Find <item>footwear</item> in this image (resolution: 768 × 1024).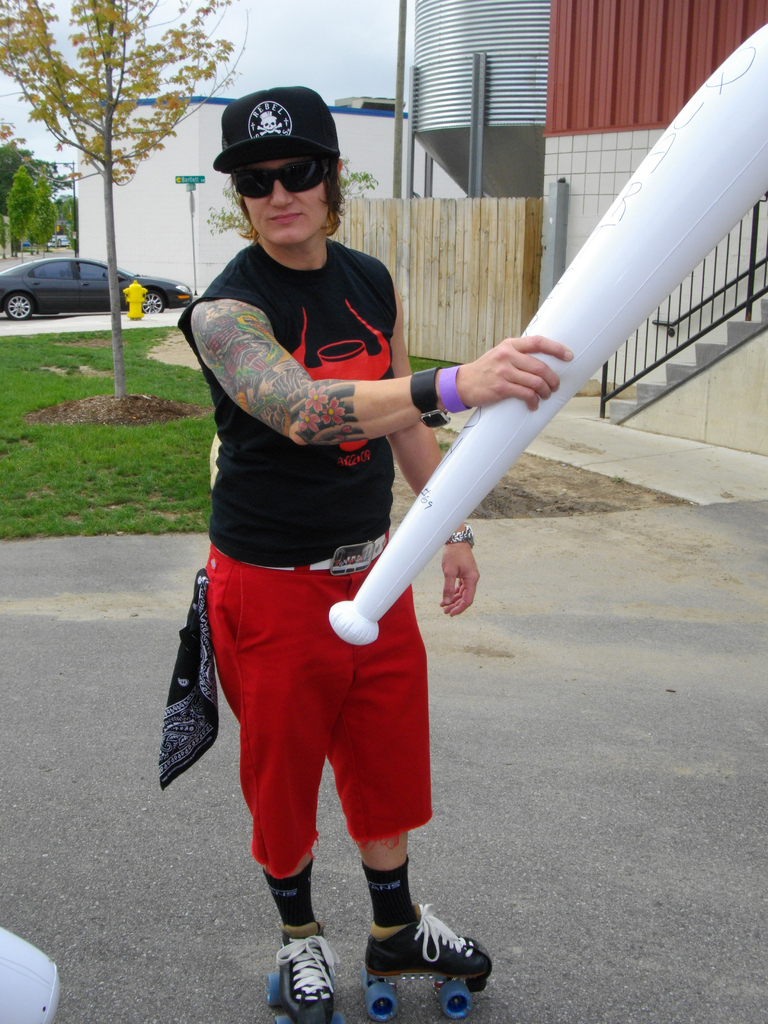
bbox=[271, 931, 340, 1018].
